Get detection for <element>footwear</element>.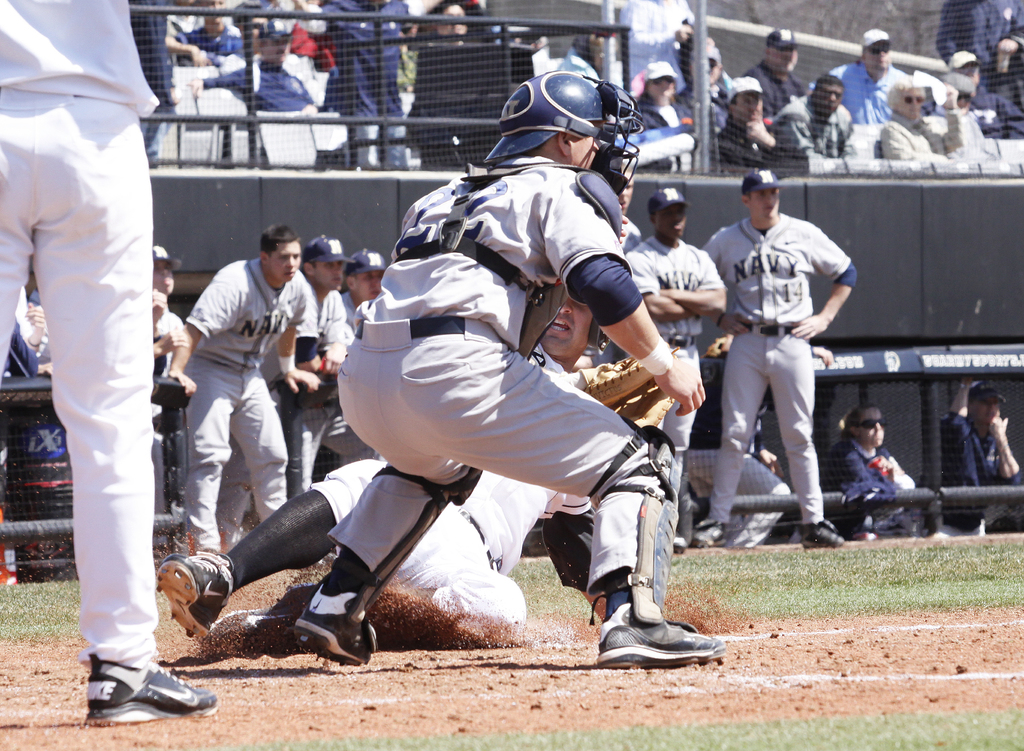
Detection: [left=691, top=520, right=732, bottom=553].
